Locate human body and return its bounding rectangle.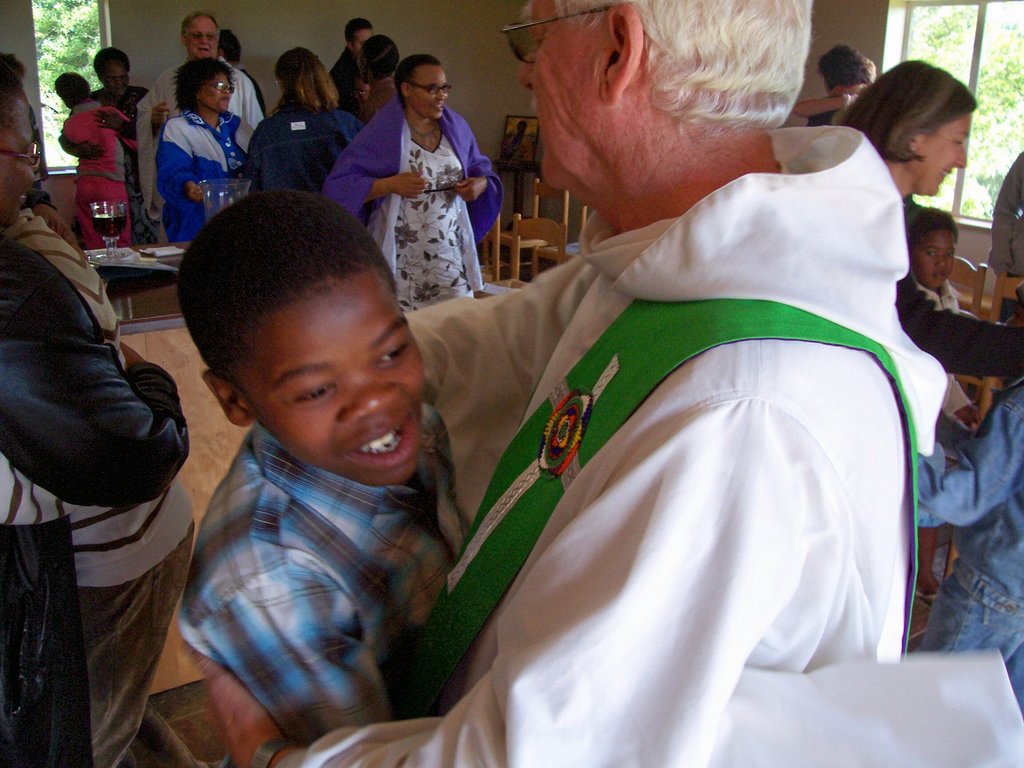
box=[134, 4, 260, 233].
